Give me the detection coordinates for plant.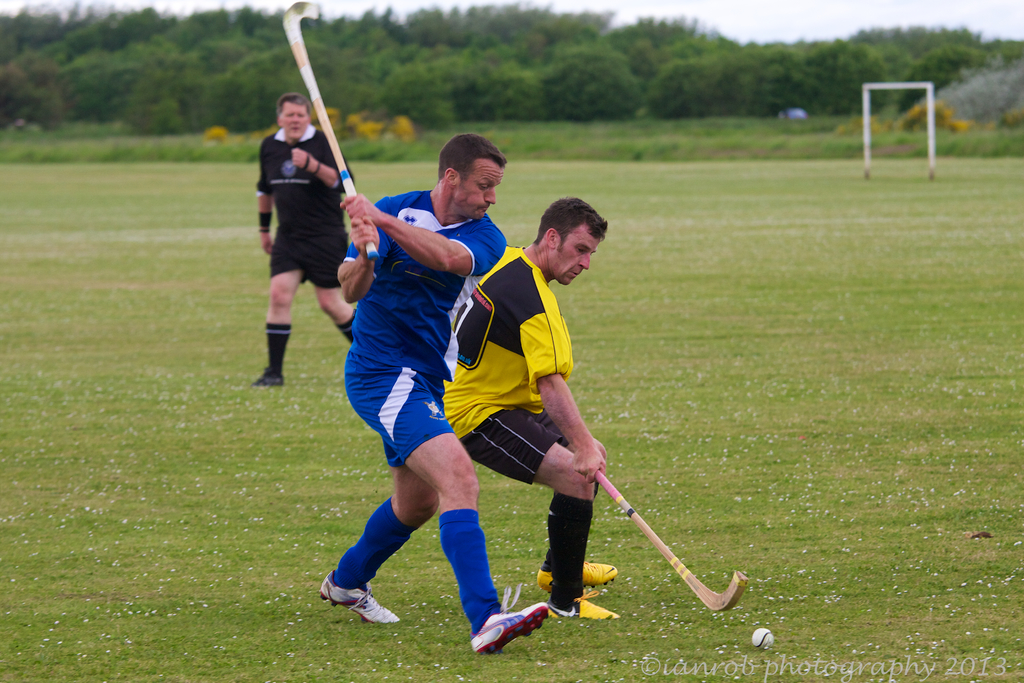
BBox(1, 132, 1023, 162).
